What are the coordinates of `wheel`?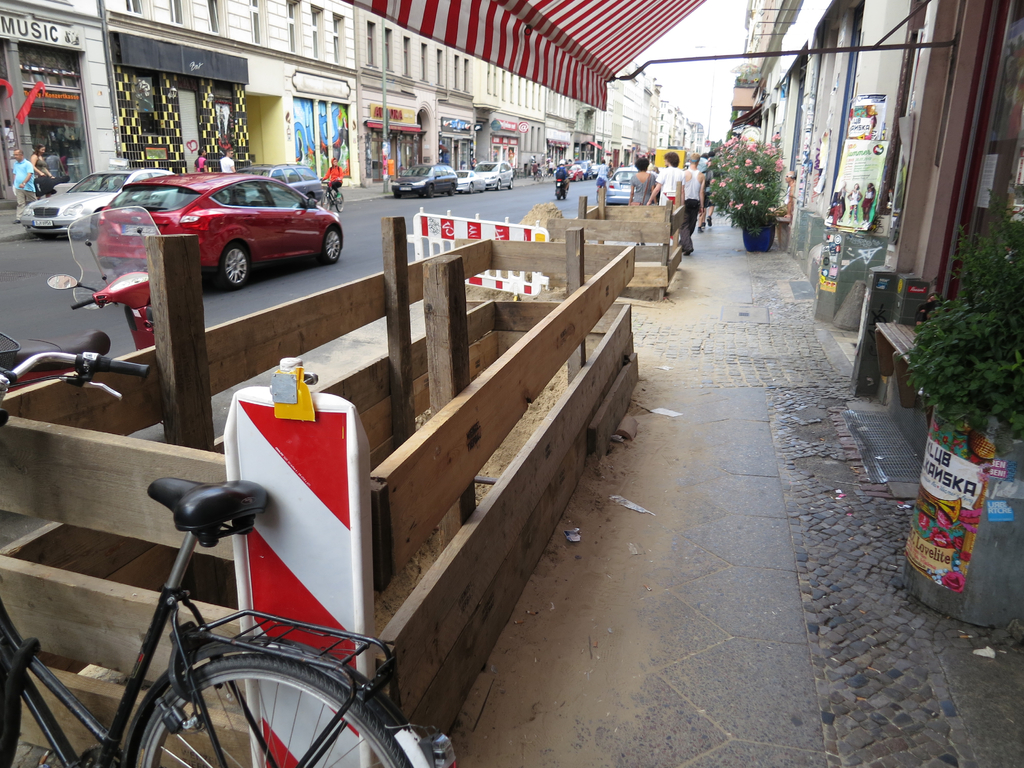
216 239 255 288.
